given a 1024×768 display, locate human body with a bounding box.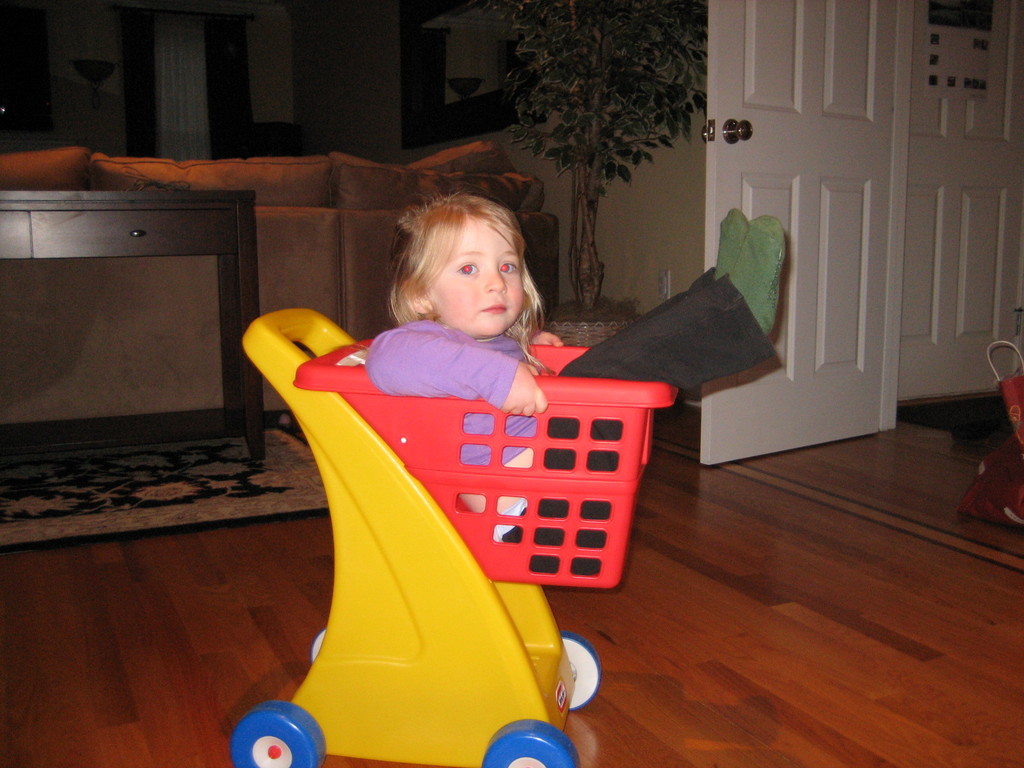
Located: 363,184,785,571.
